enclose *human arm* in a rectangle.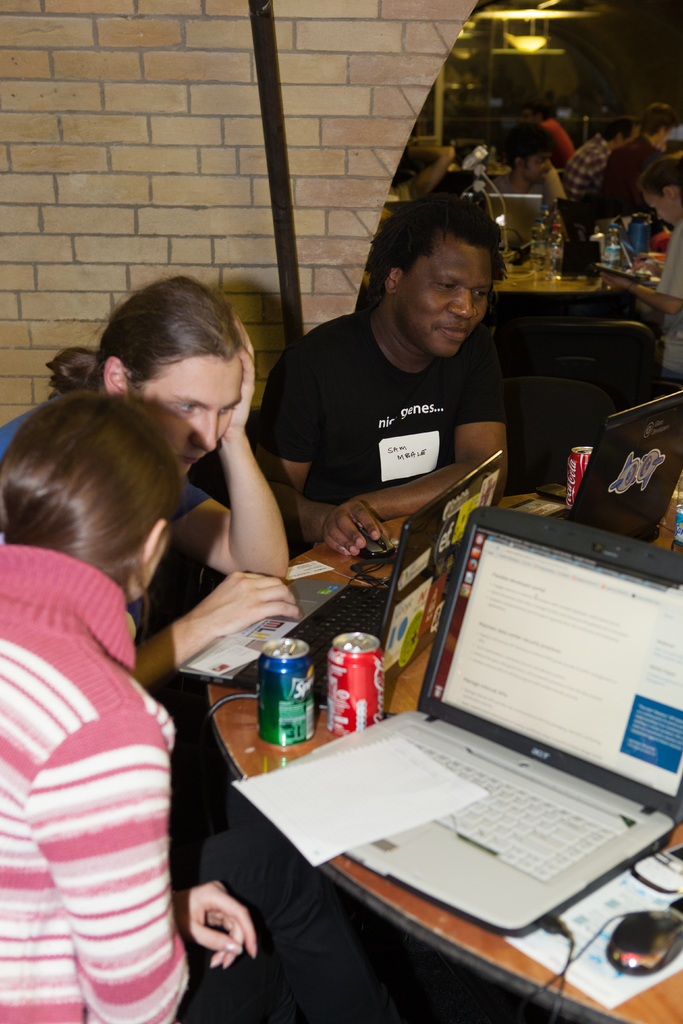
(166,874,262,970).
